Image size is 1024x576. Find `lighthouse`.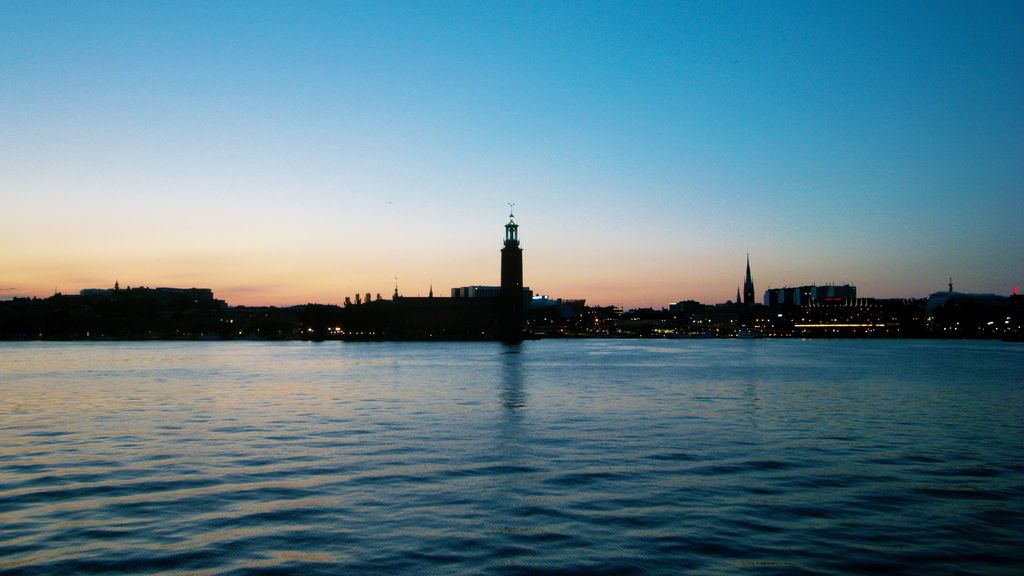
select_region(499, 202, 523, 294).
